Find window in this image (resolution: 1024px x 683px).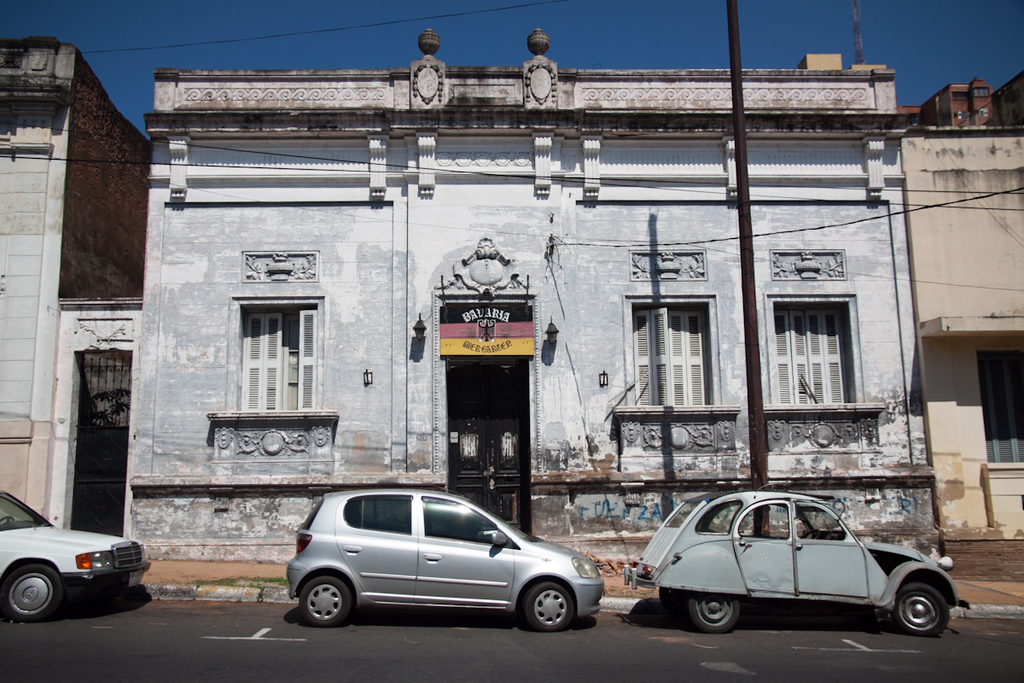
228:295:325:422.
